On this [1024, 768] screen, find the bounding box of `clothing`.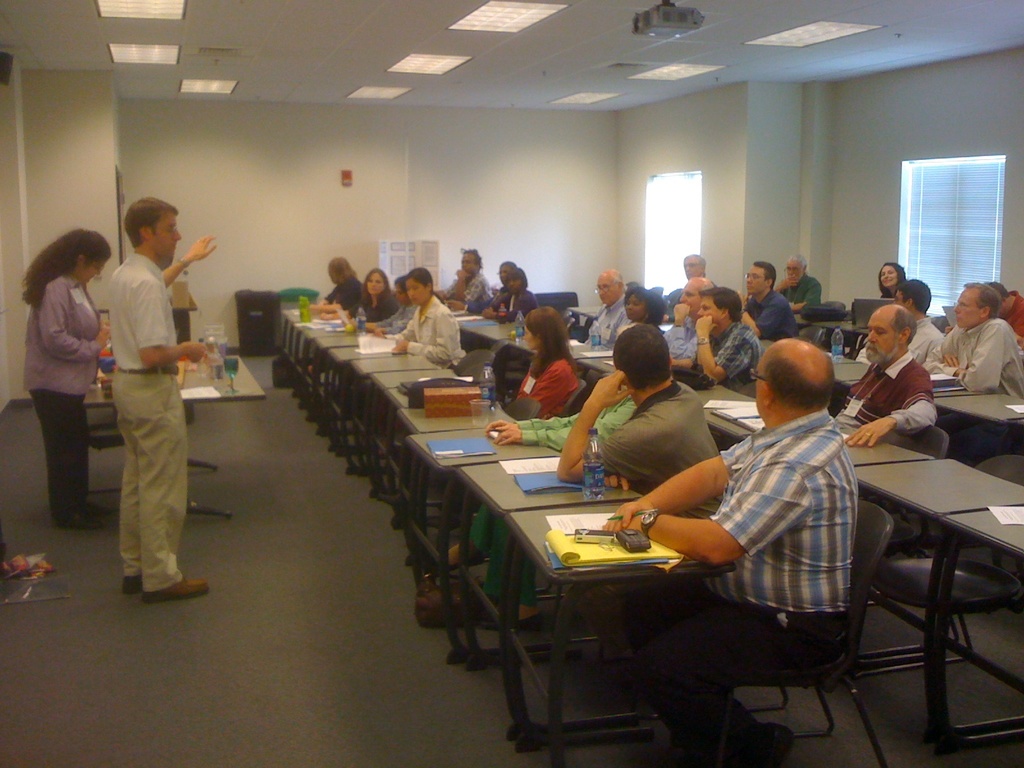
Bounding box: box=[521, 390, 636, 458].
